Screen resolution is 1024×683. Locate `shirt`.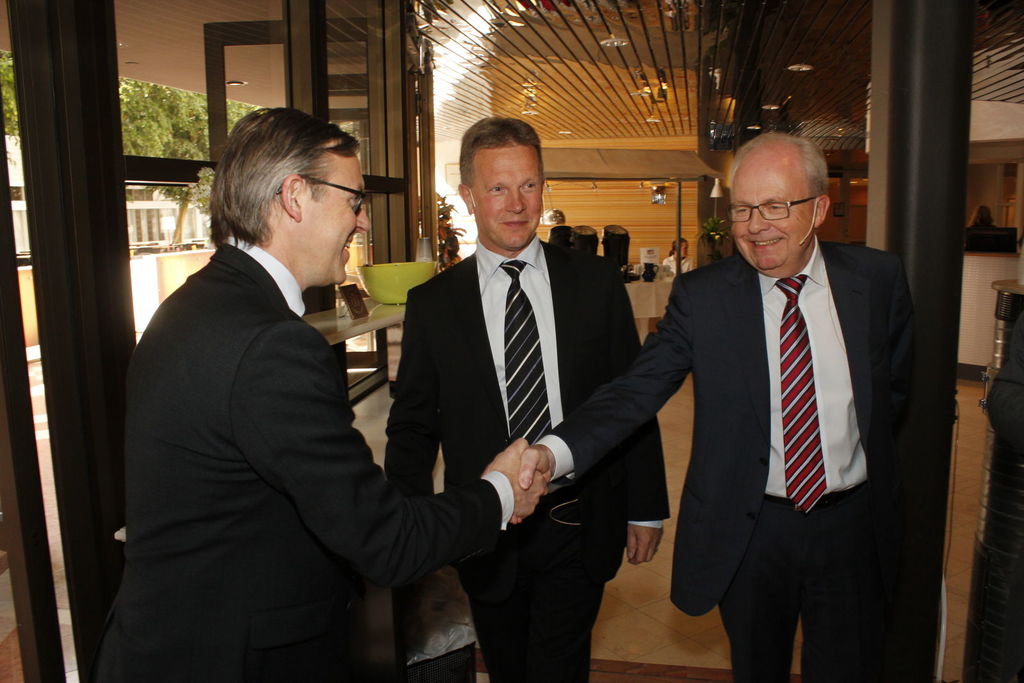
box=[477, 235, 564, 427].
